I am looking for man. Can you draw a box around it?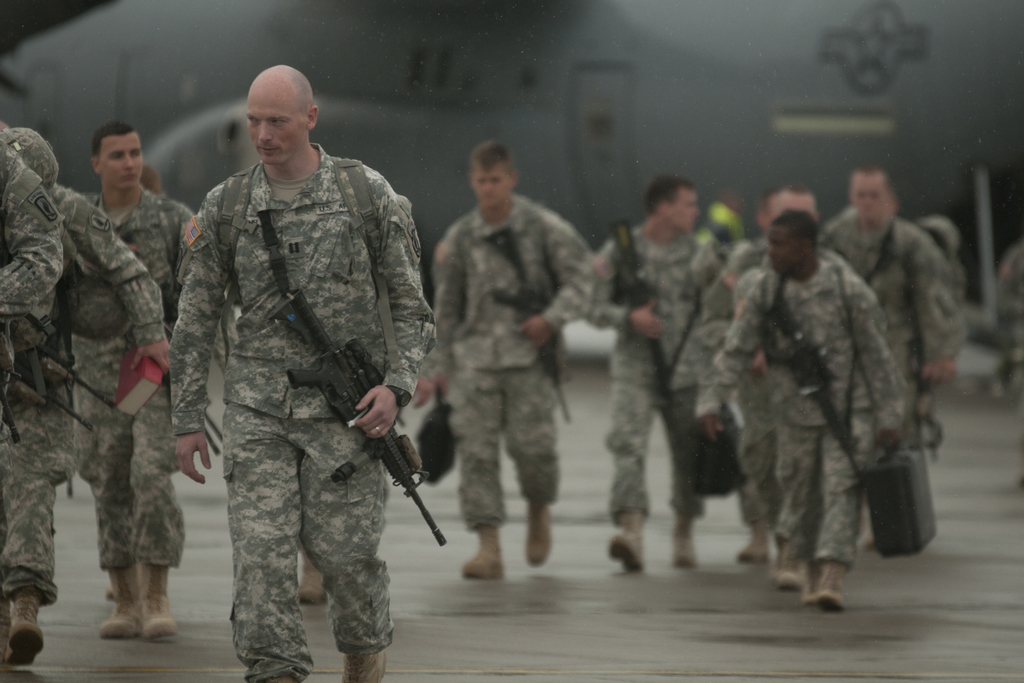
Sure, the bounding box is [428,138,591,582].
